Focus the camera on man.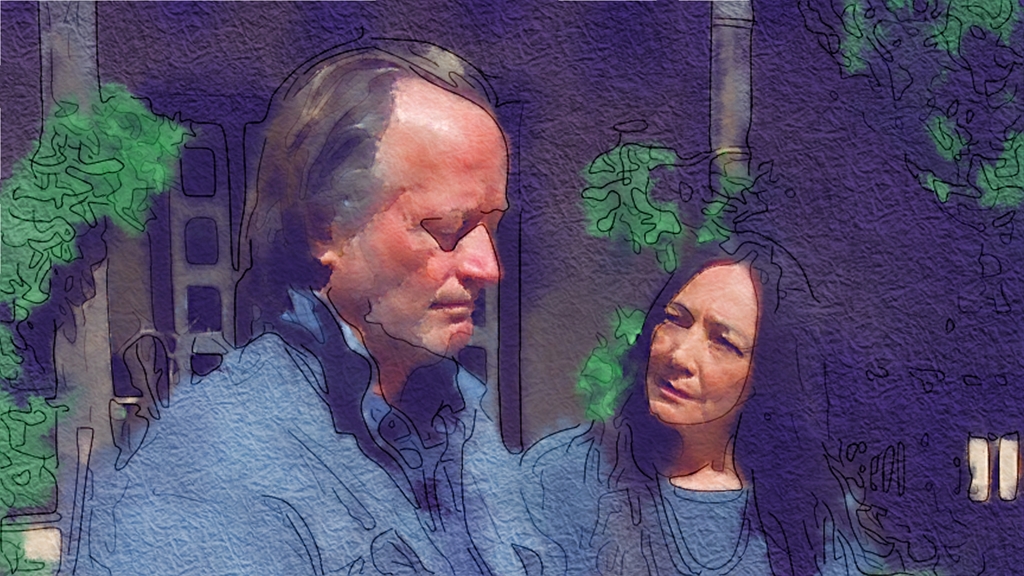
Focus region: <bbox>61, 42, 535, 575</bbox>.
